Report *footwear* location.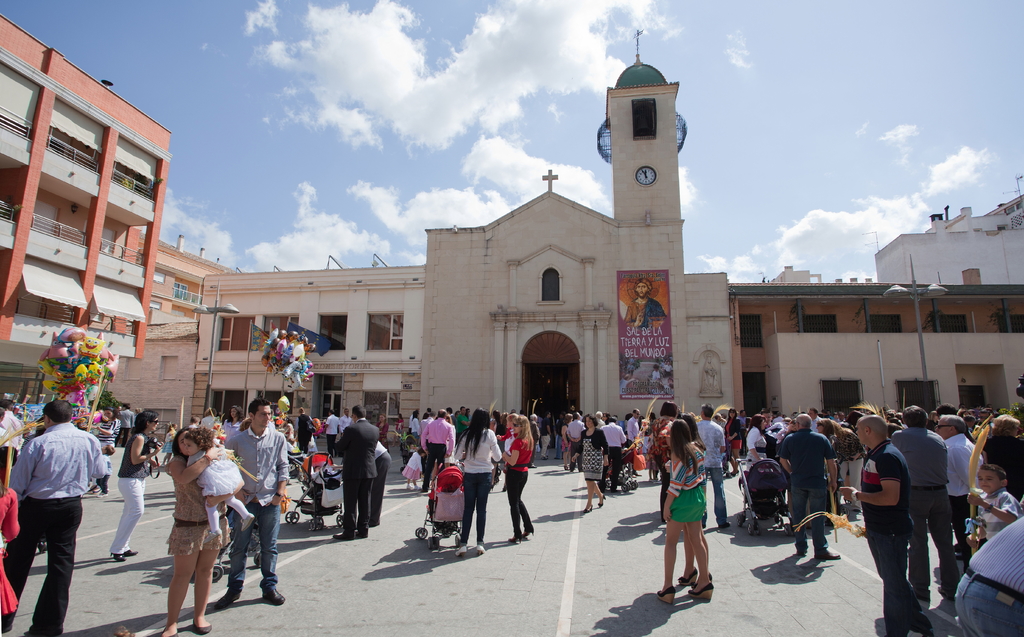
Report: bbox=[938, 579, 956, 604].
